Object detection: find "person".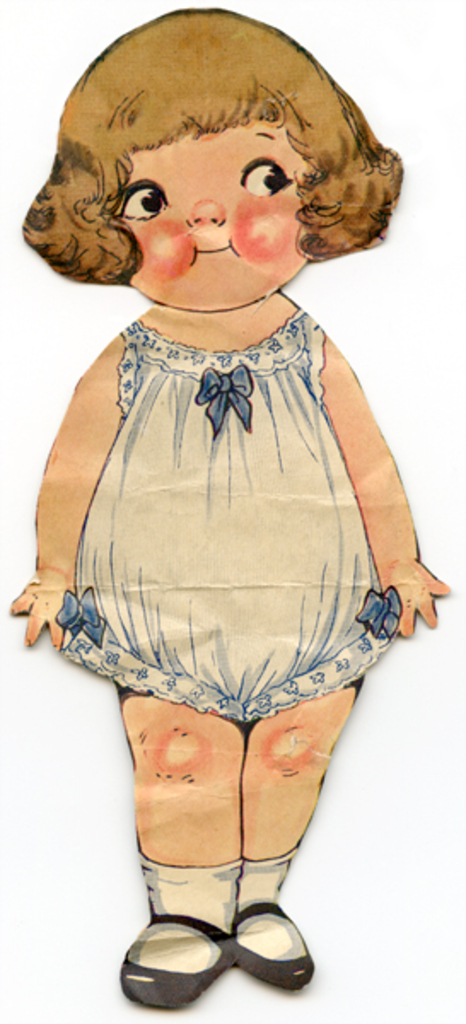
[0, 0, 439, 1023].
